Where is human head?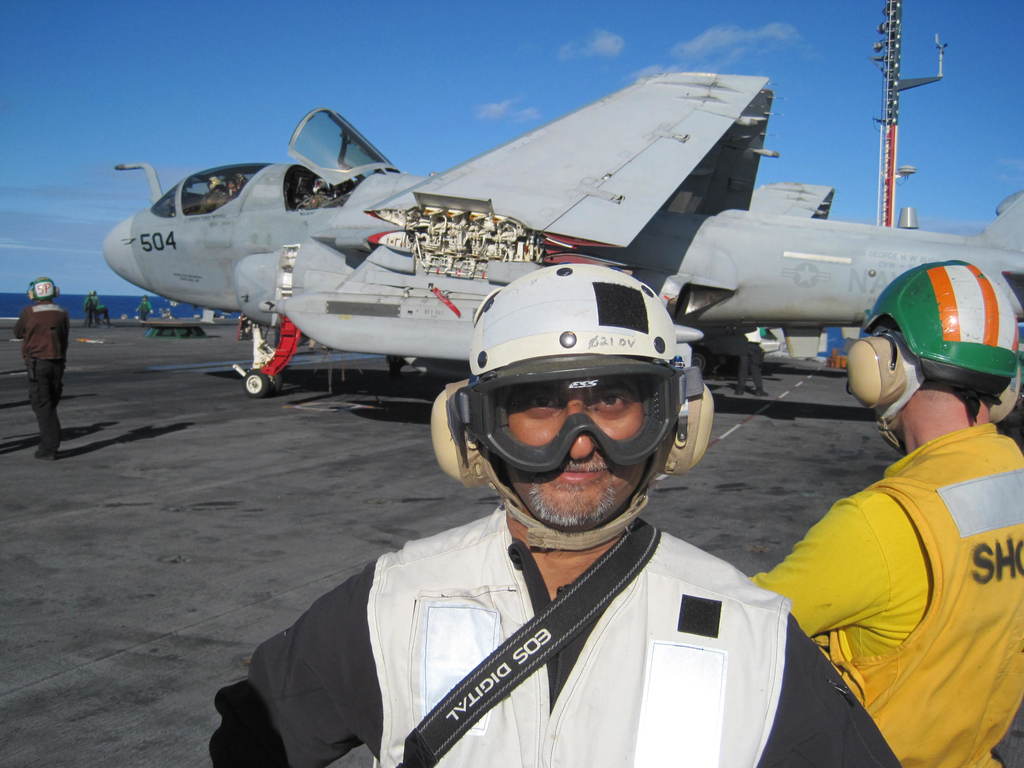
467/267/701/534.
